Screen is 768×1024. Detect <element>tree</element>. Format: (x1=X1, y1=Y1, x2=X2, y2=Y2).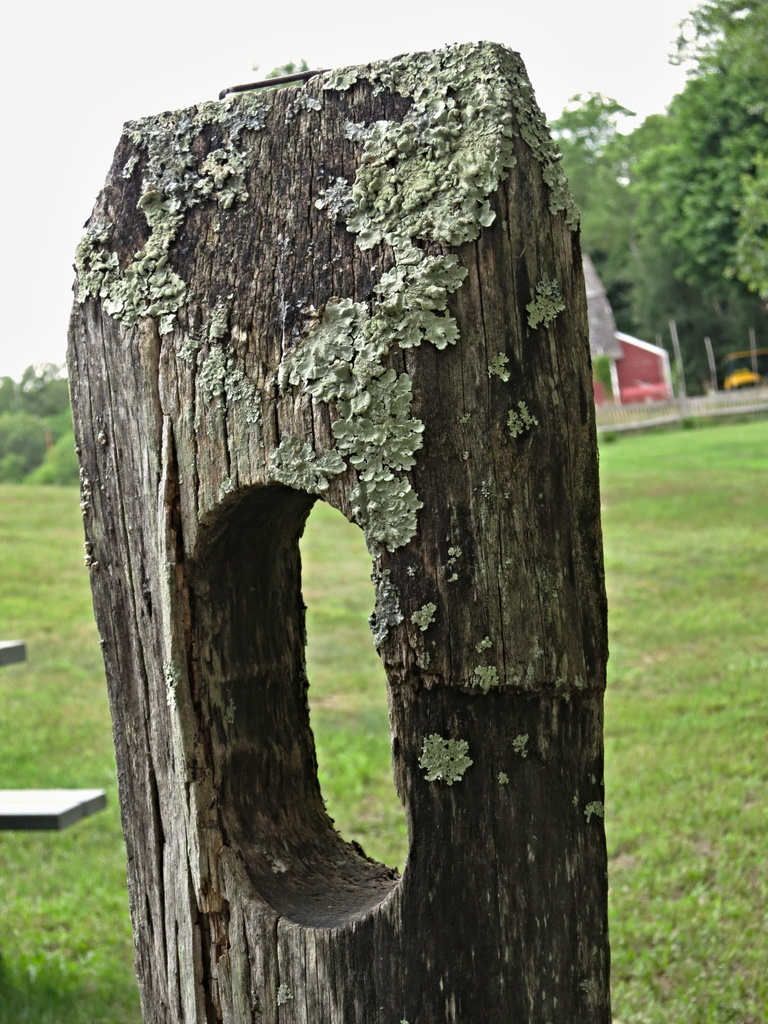
(x1=0, y1=406, x2=53, y2=487).
